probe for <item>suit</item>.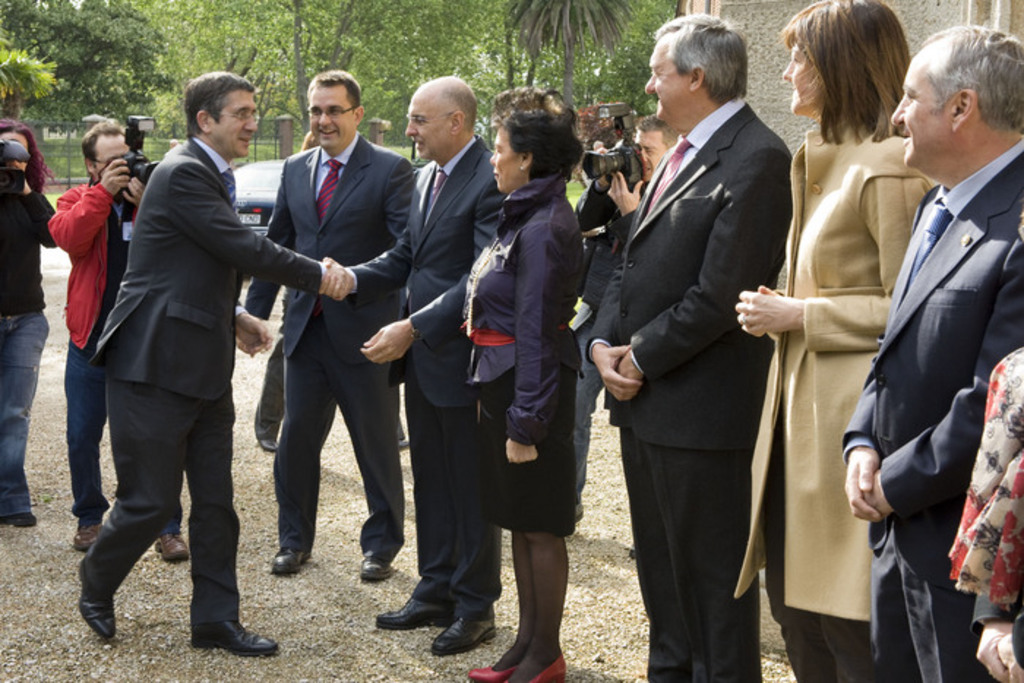
Probe result: 246, 135, 414, 562.
